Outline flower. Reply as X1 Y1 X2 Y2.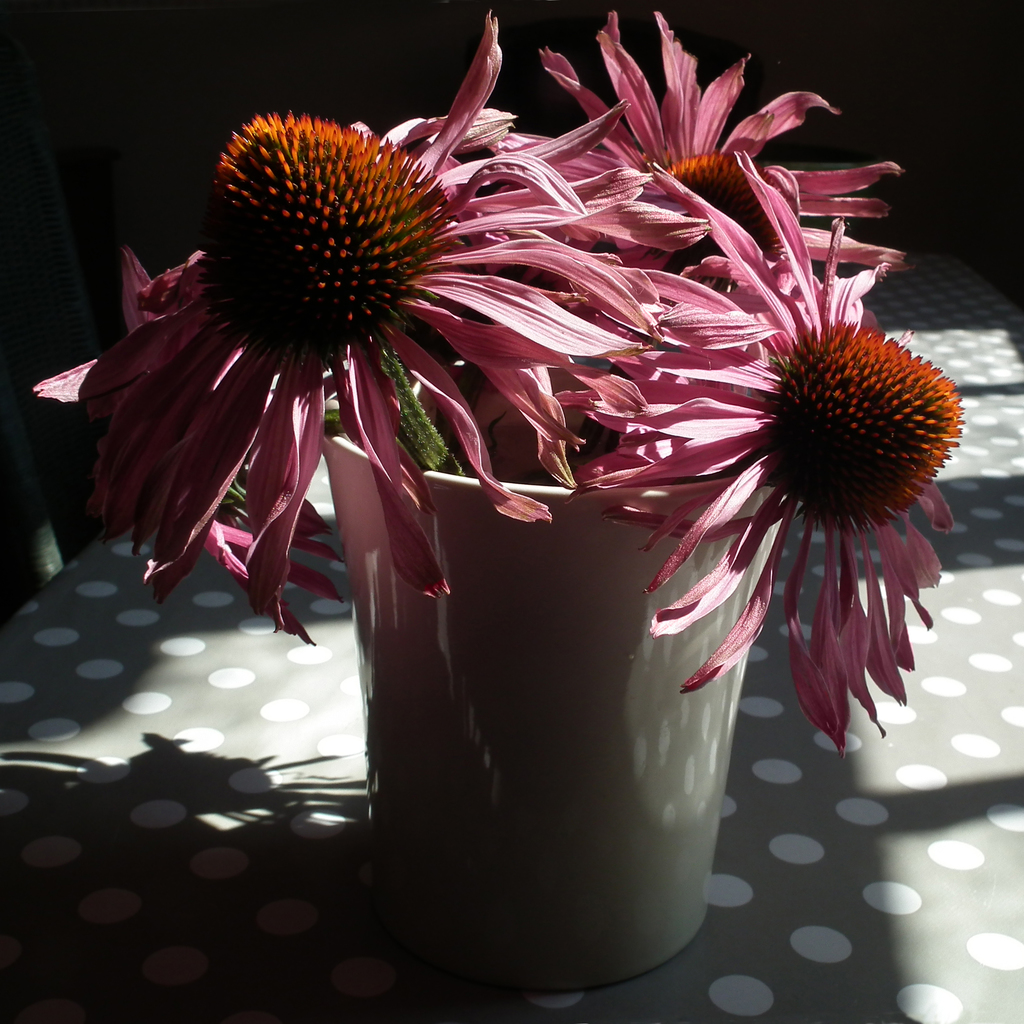
644 166 969 831.
